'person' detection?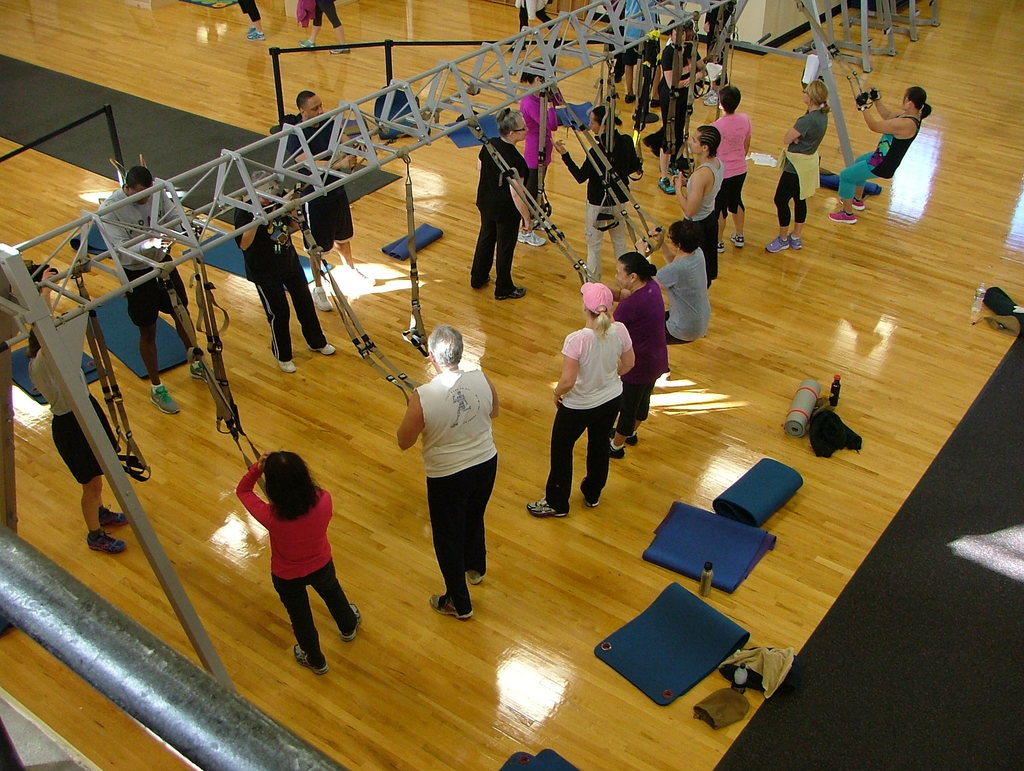
226/0/264/47
